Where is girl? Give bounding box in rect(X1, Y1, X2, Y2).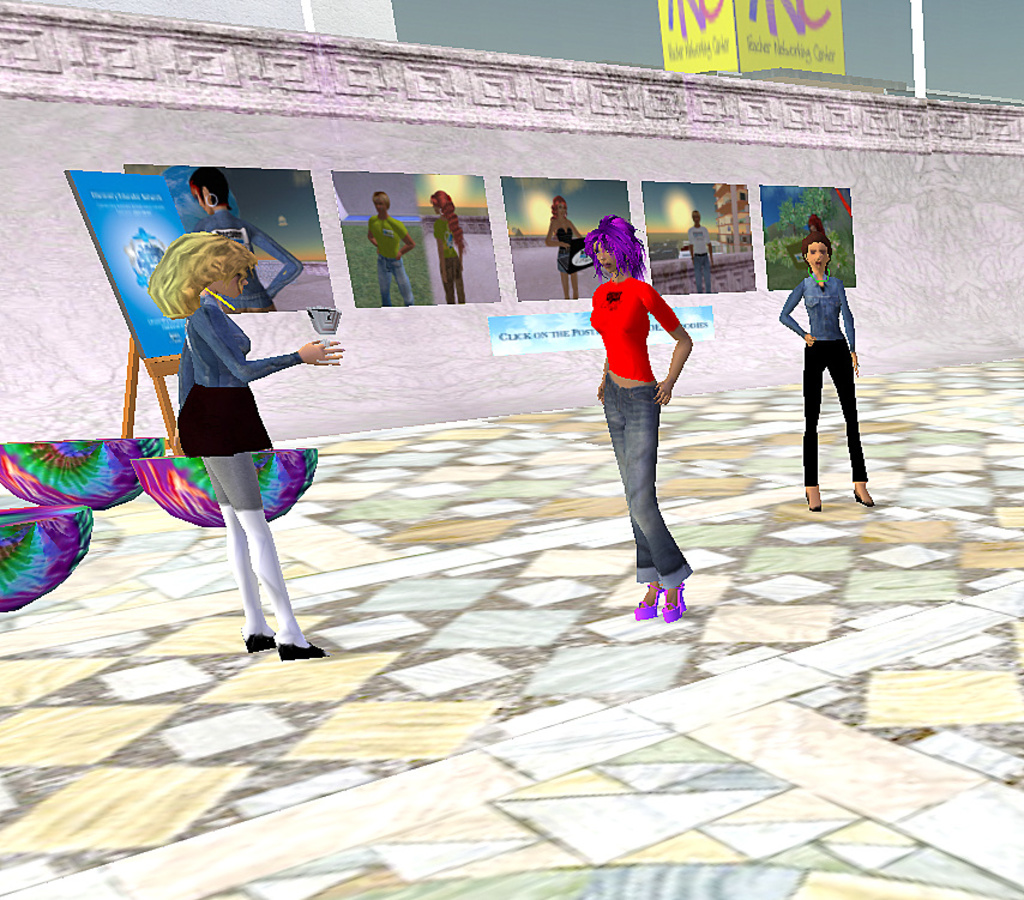
rect(596, 215, 692, 620).
